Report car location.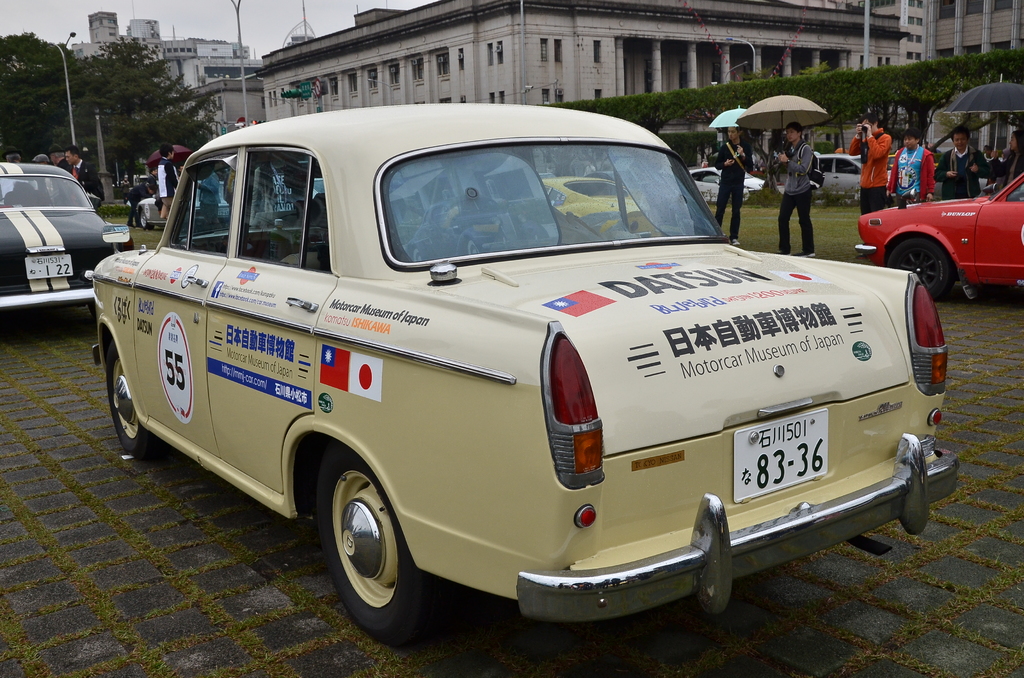
Report: bbox=[686, 164, 766, 201].
